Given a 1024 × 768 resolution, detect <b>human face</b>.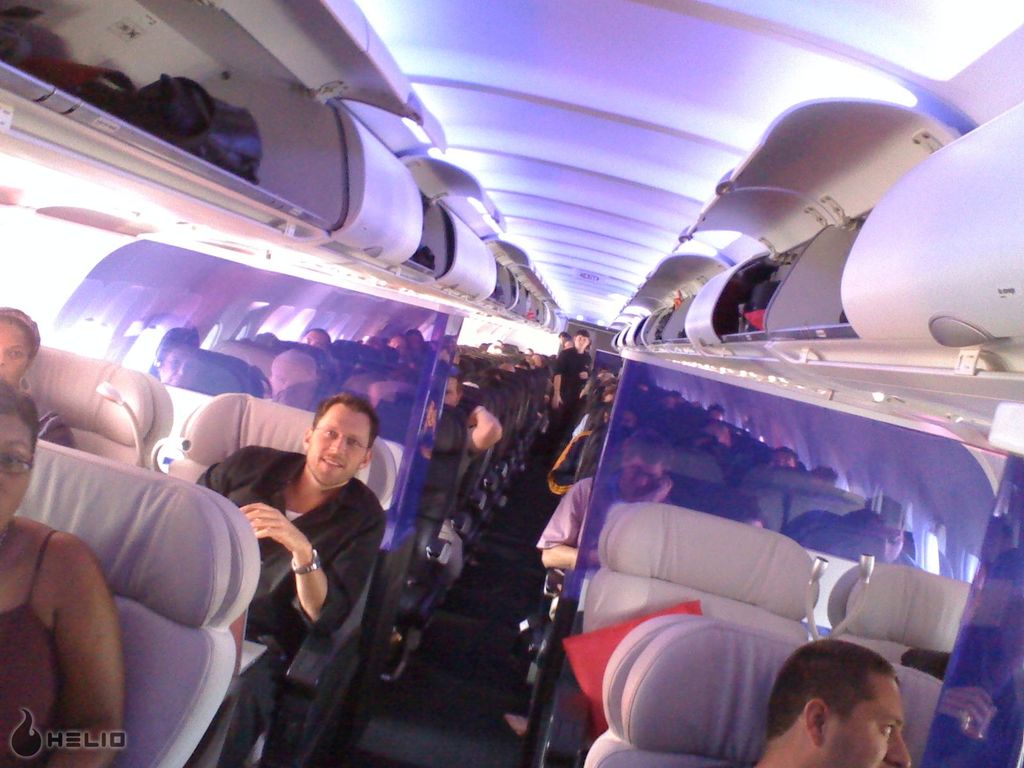
crop(311, 328, 326, 344).
